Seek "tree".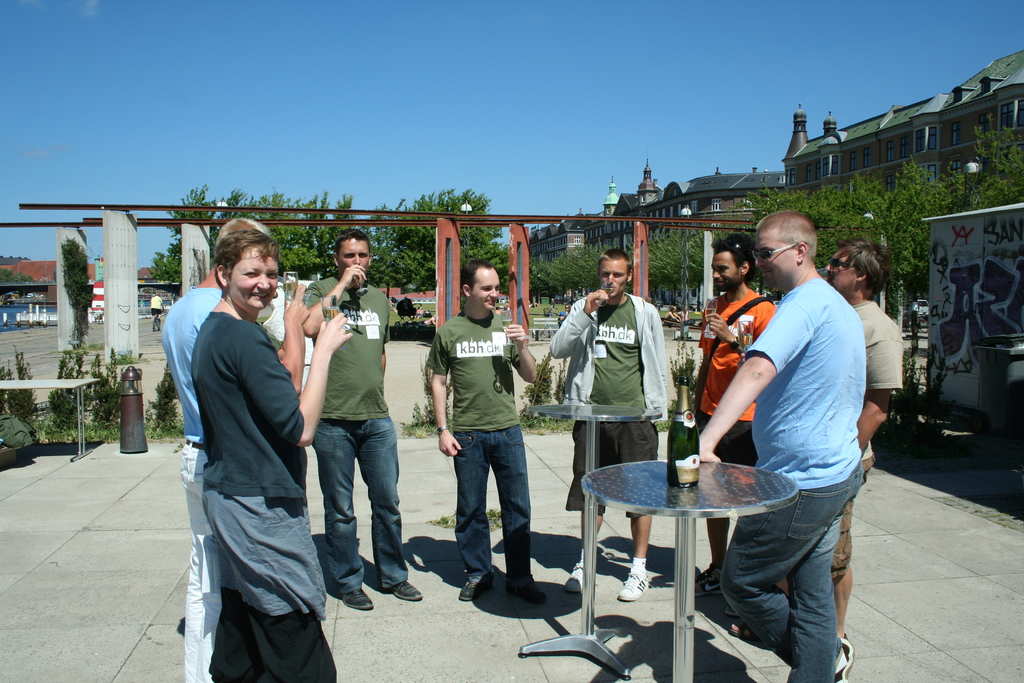
378 178 513 300.
